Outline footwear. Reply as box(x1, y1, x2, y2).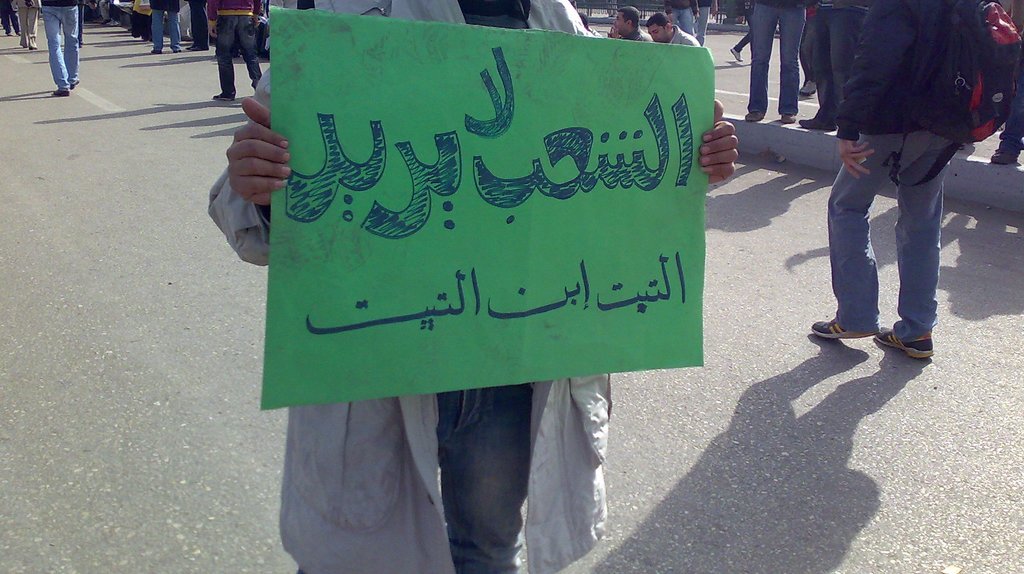
box(991, 150, 1015, 163).
